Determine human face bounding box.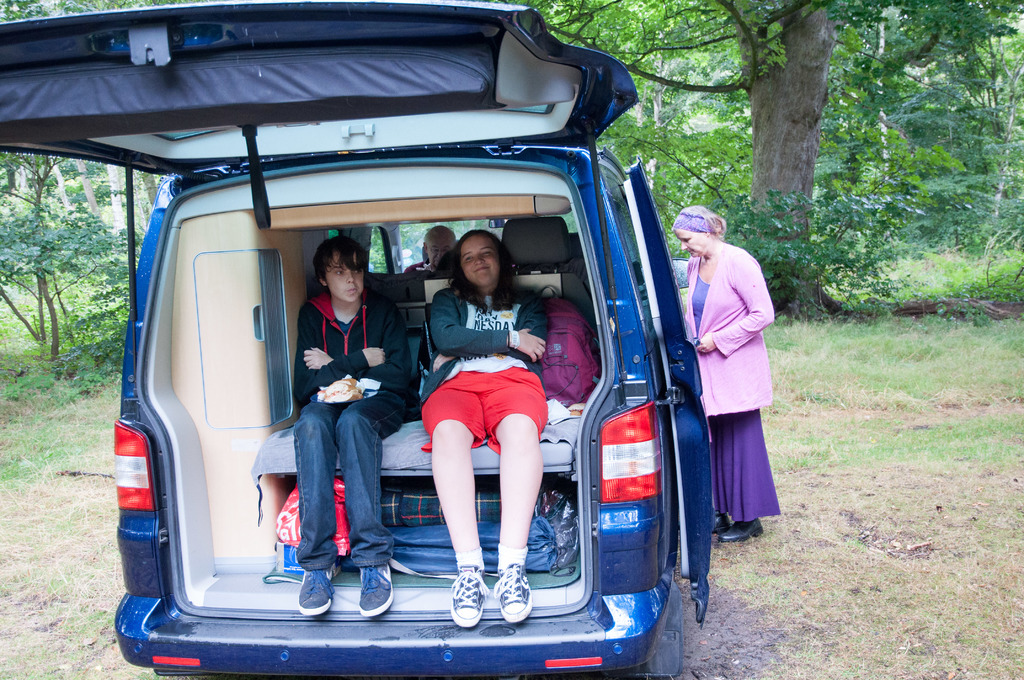
Determined: left=674, top=223, right=717, bottom=257.
